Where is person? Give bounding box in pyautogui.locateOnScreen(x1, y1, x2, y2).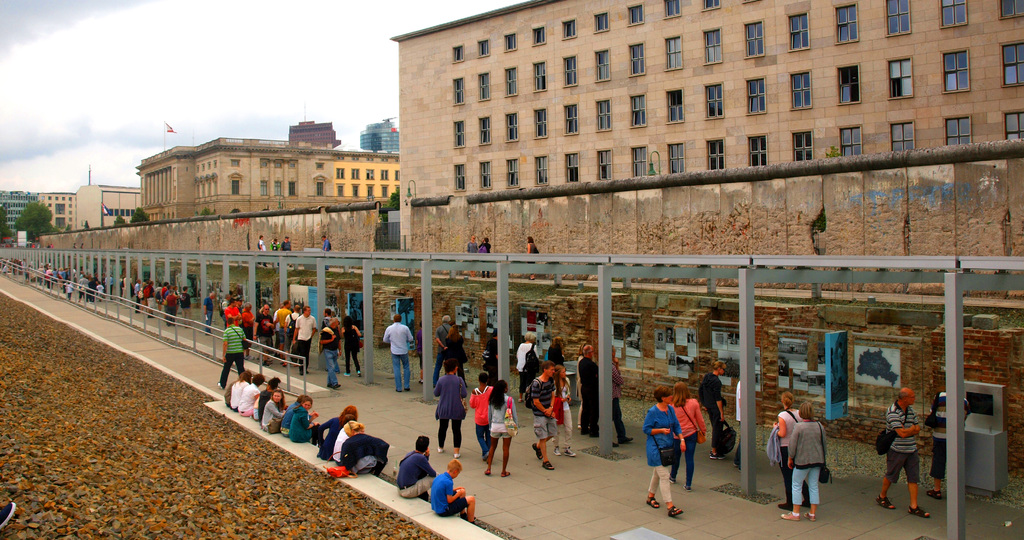
pyautogui.locateOnScreen(673, 386, 707, 491).
